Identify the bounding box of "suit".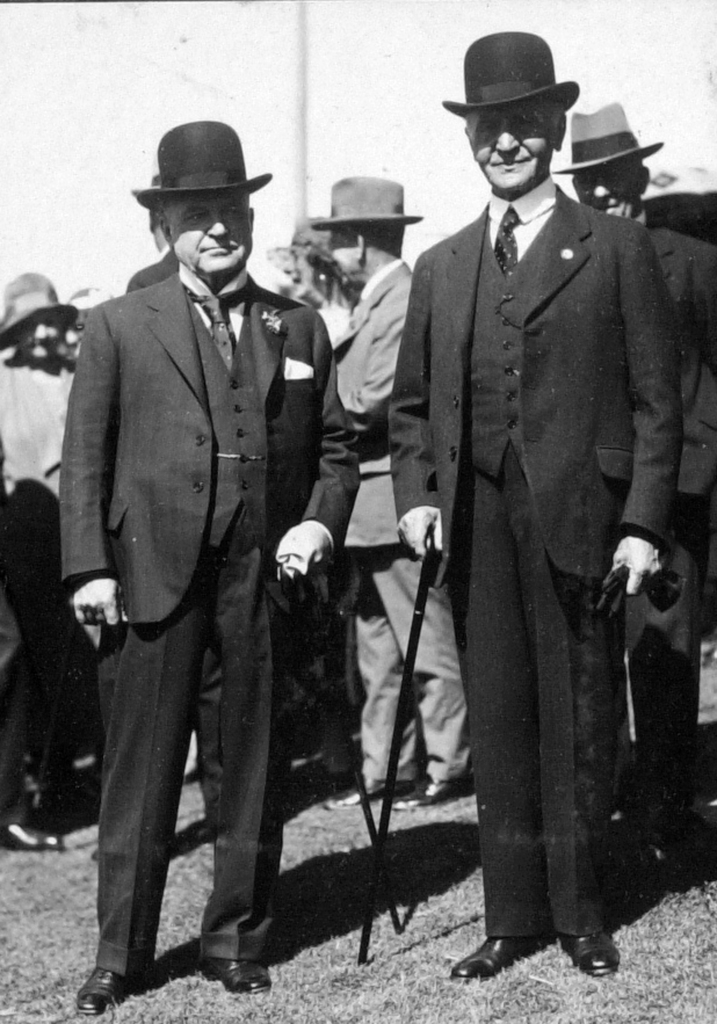
locate(55, 264, 369, 973).
